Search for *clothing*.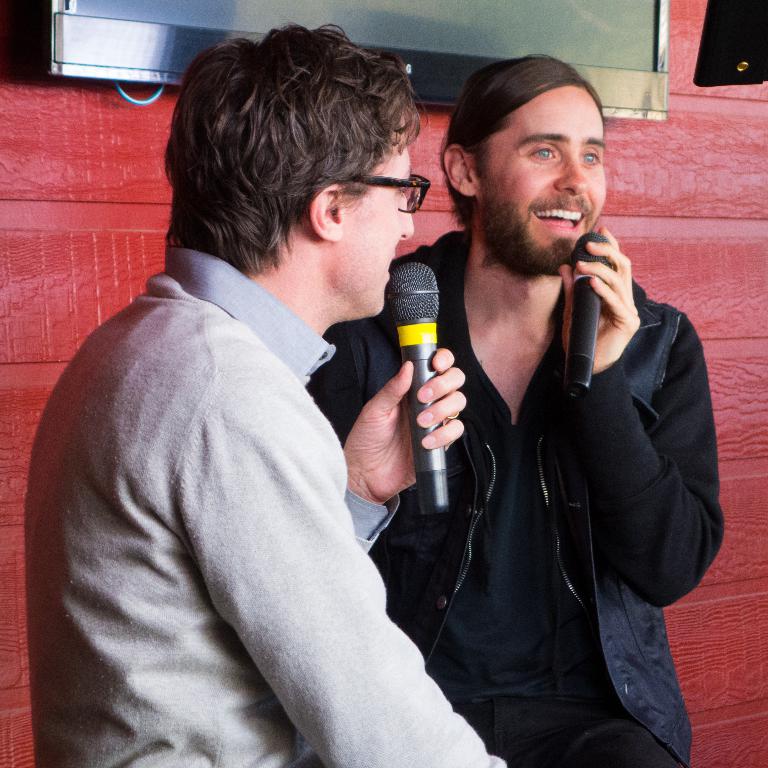
Found at (18,240,510,767).
